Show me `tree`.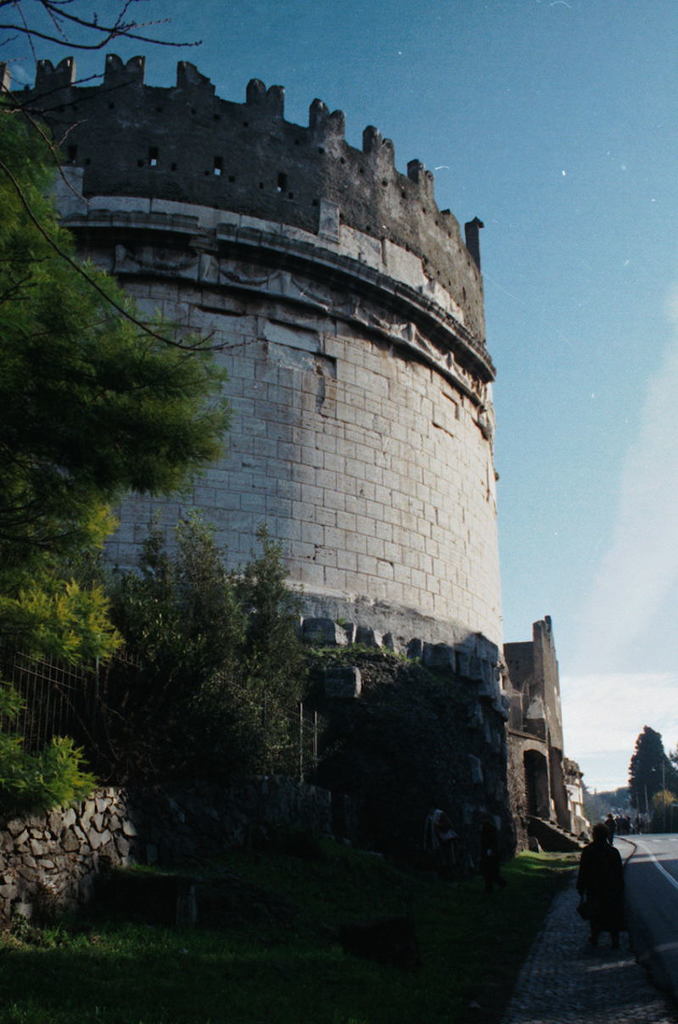
`tree` is here: box=[622, 723, 677, 826].
